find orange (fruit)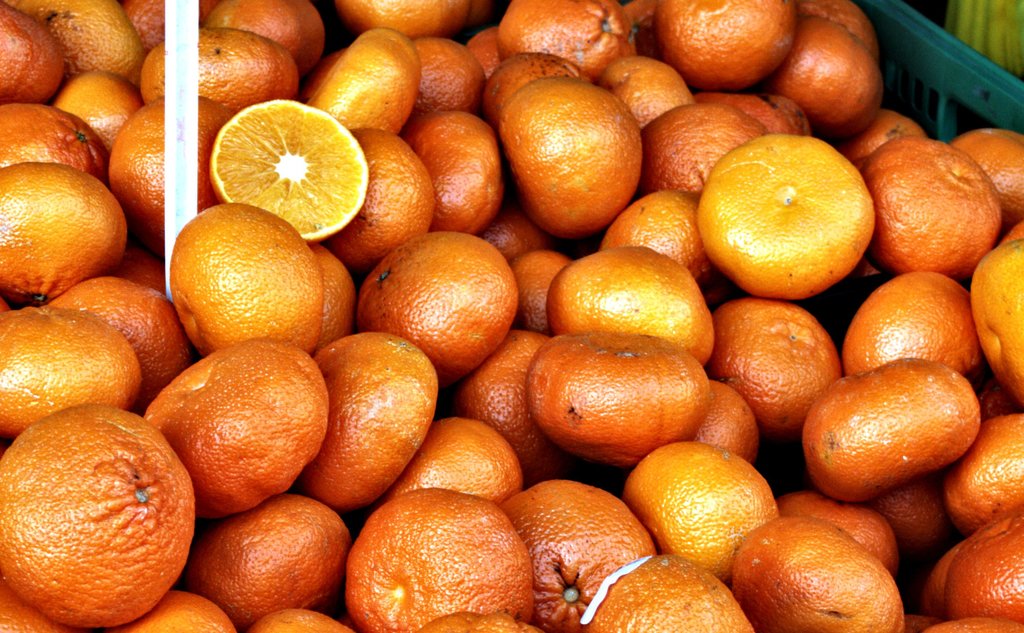
bbox(0, 4, 63, 102)
